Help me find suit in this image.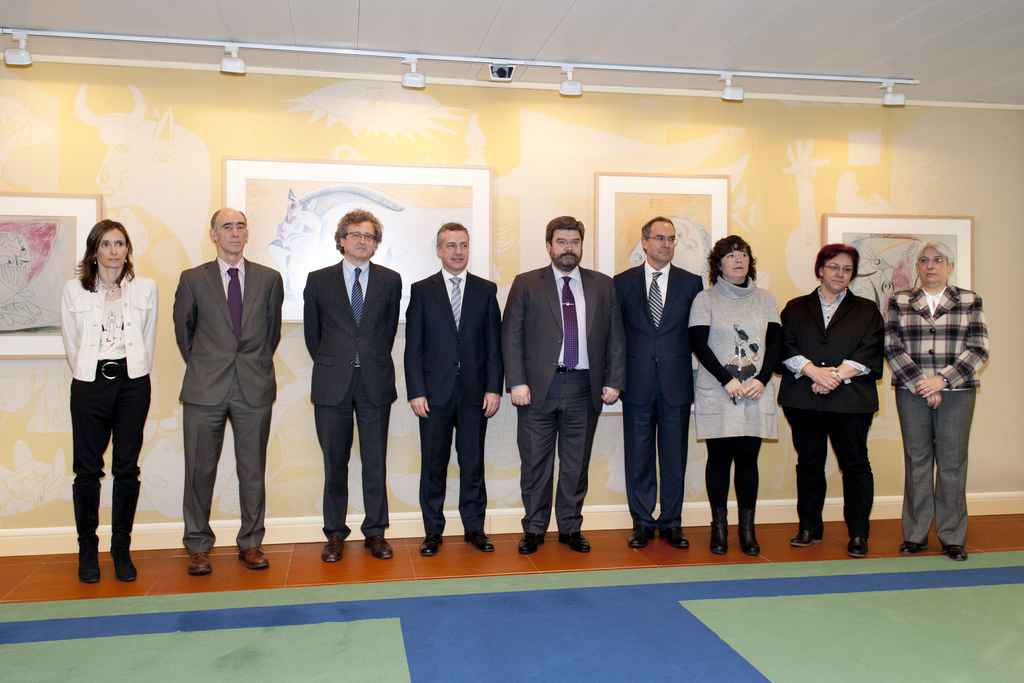
Found it: (x1=611, y1=270, x2=707, y2=541).
